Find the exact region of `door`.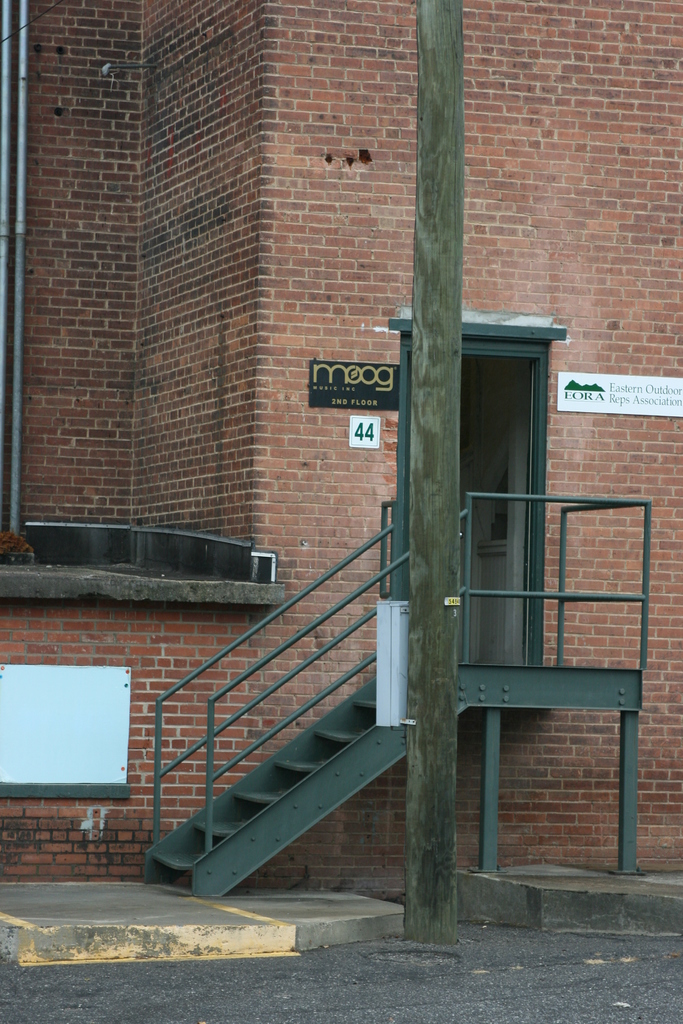
Exact region: <bbox>468, 362, 531, 666</bbox>.
